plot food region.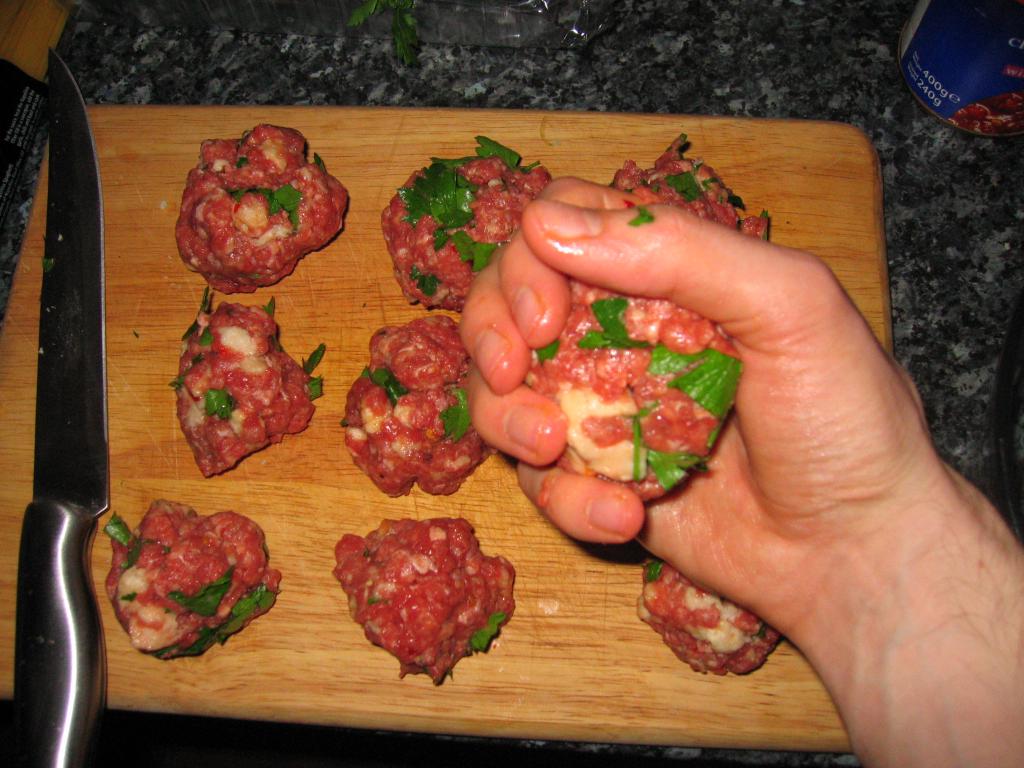
Plotted at <bbox>523, 274, 744, 503</bbox>.
